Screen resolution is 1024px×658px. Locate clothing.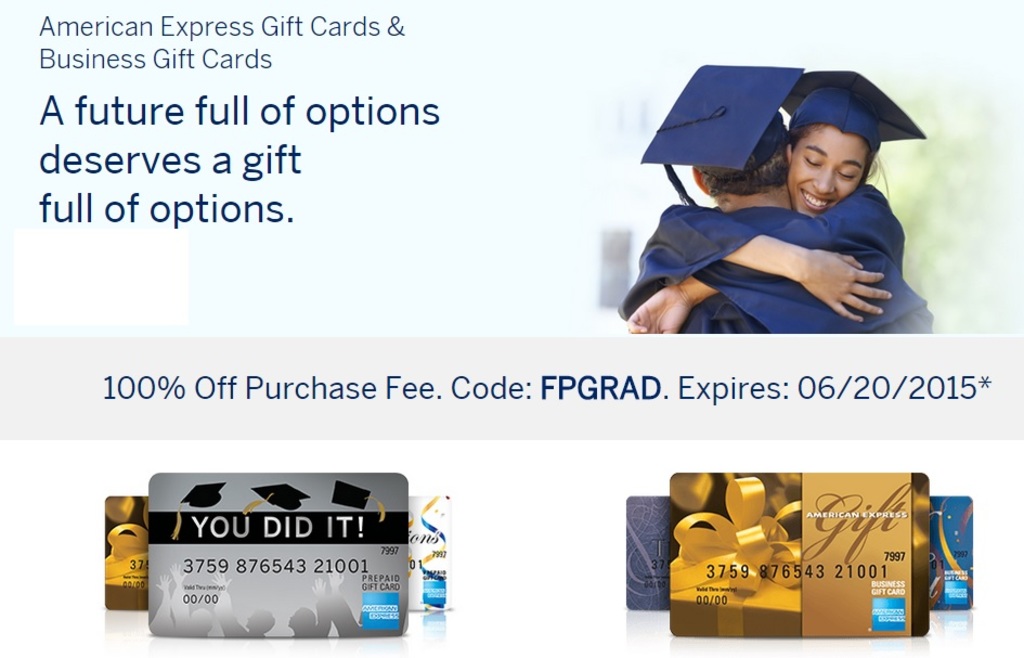
619,270,935,333.
